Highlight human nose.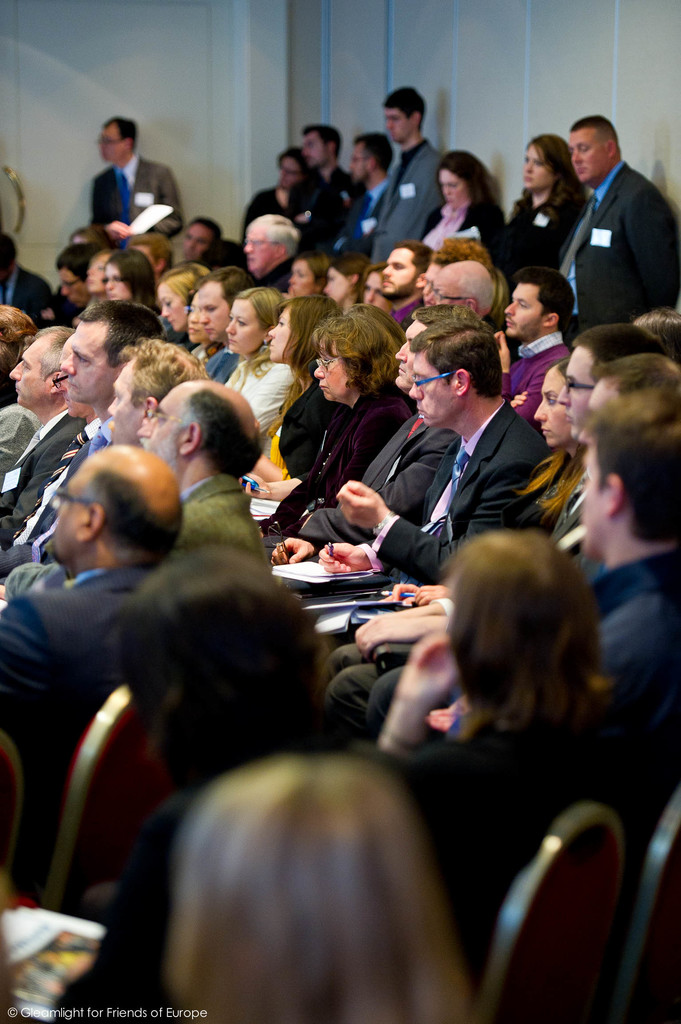
Highlighted region: {"x1": 202, "y1": 308, "x2": 211, "y2": 323}.
